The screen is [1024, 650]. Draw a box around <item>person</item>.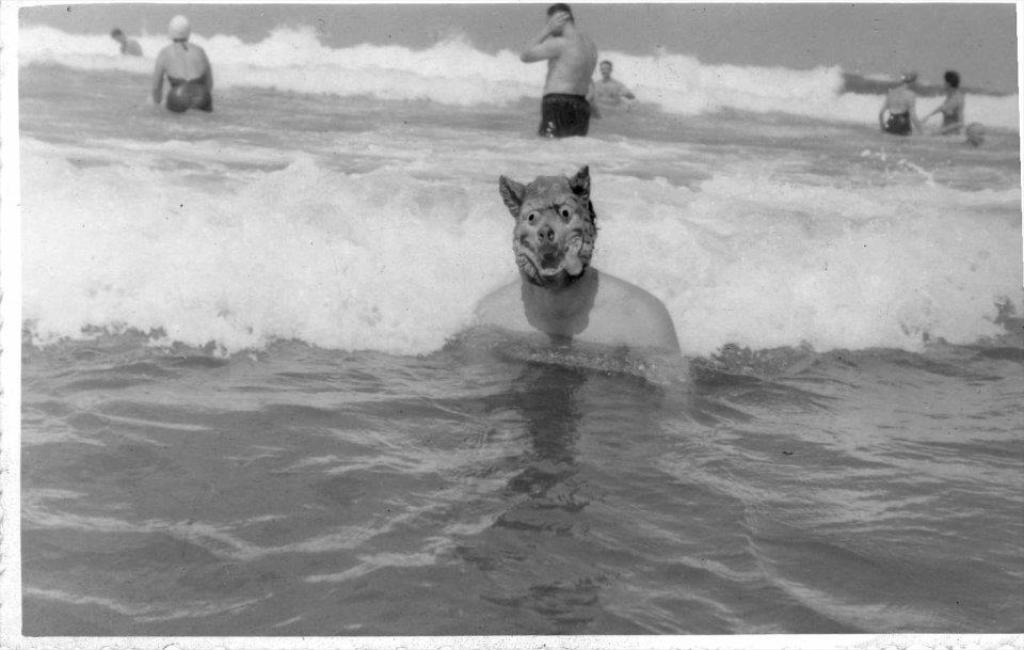
Rect(523, 0, 596, 144).
